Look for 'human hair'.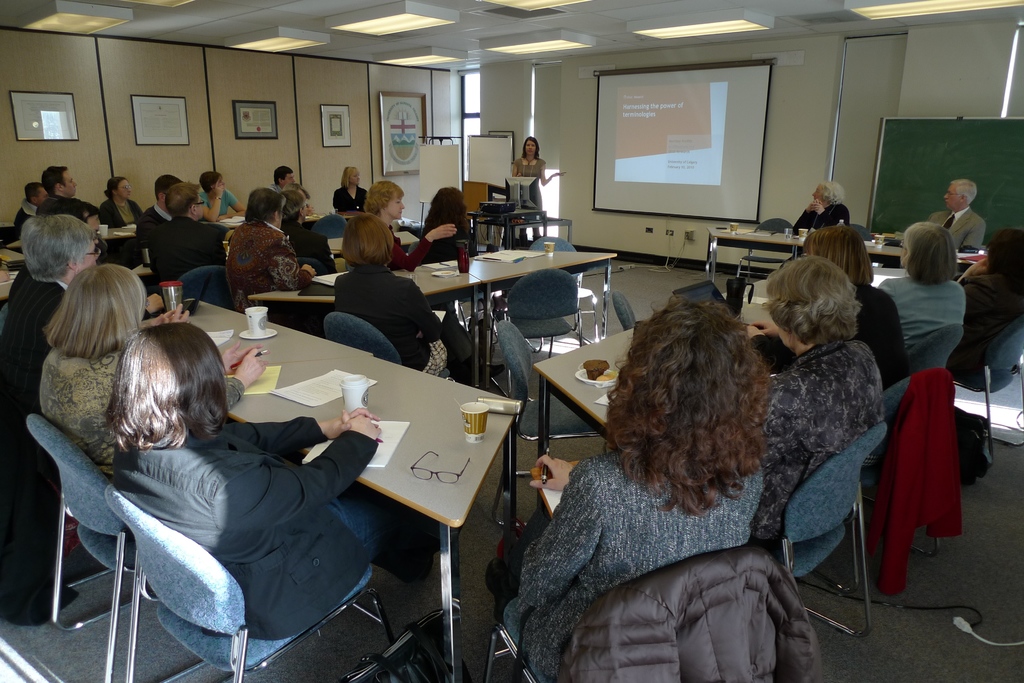
Found: 282,190,301,224.
